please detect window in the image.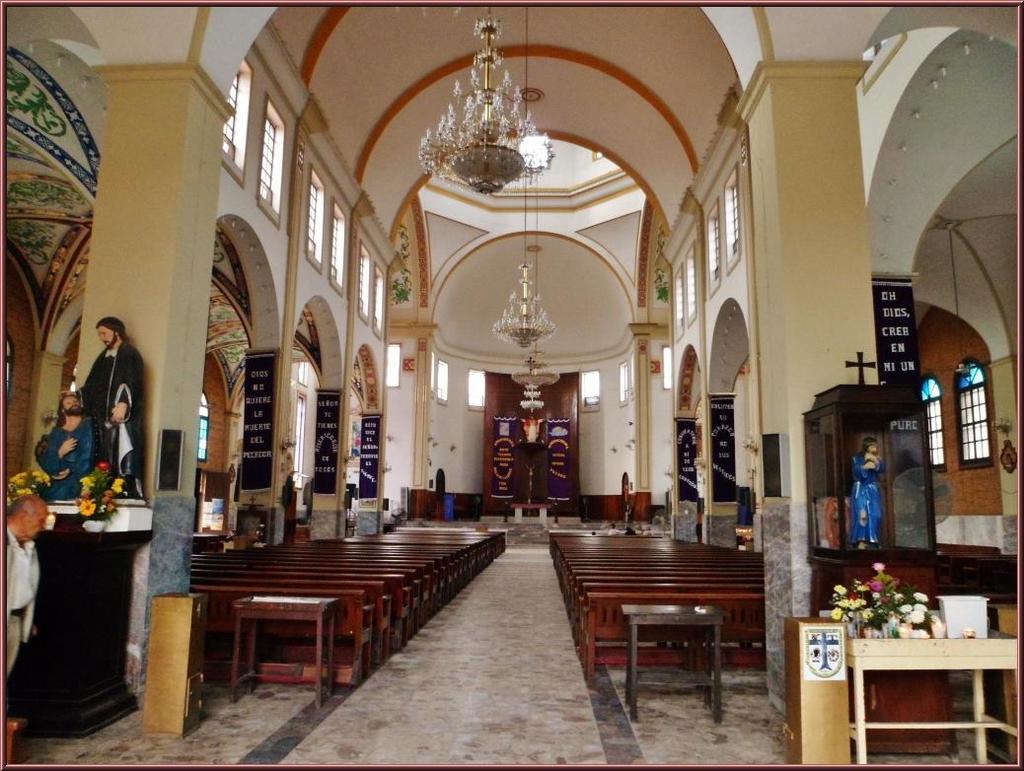
510, 501, 548, 522.
